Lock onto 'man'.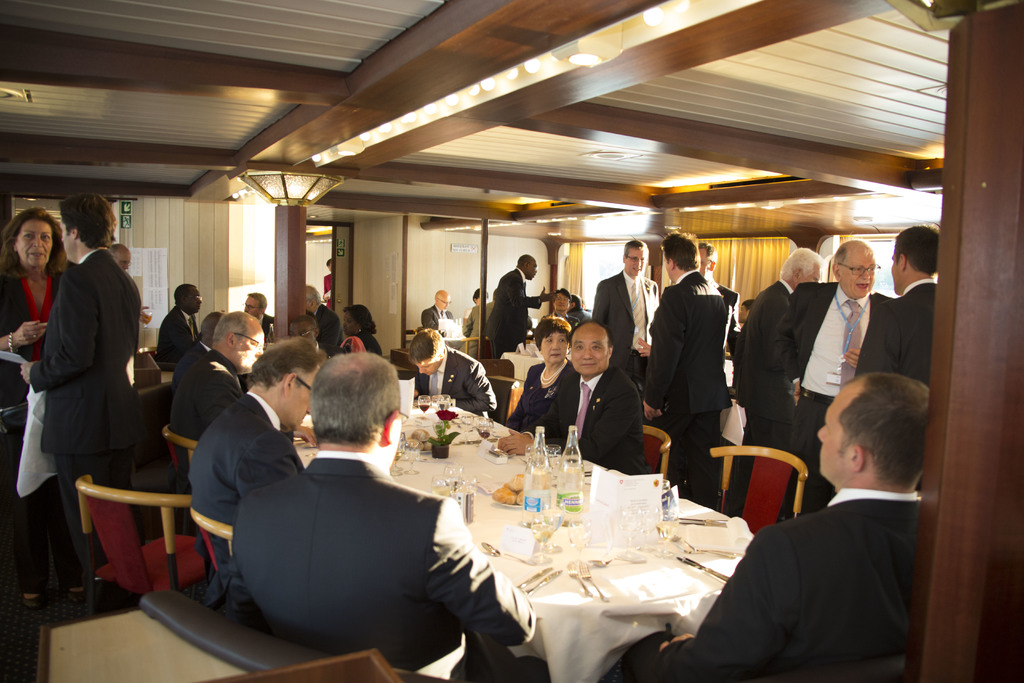
Locked: bbox=[454, 290, 498, 342].
